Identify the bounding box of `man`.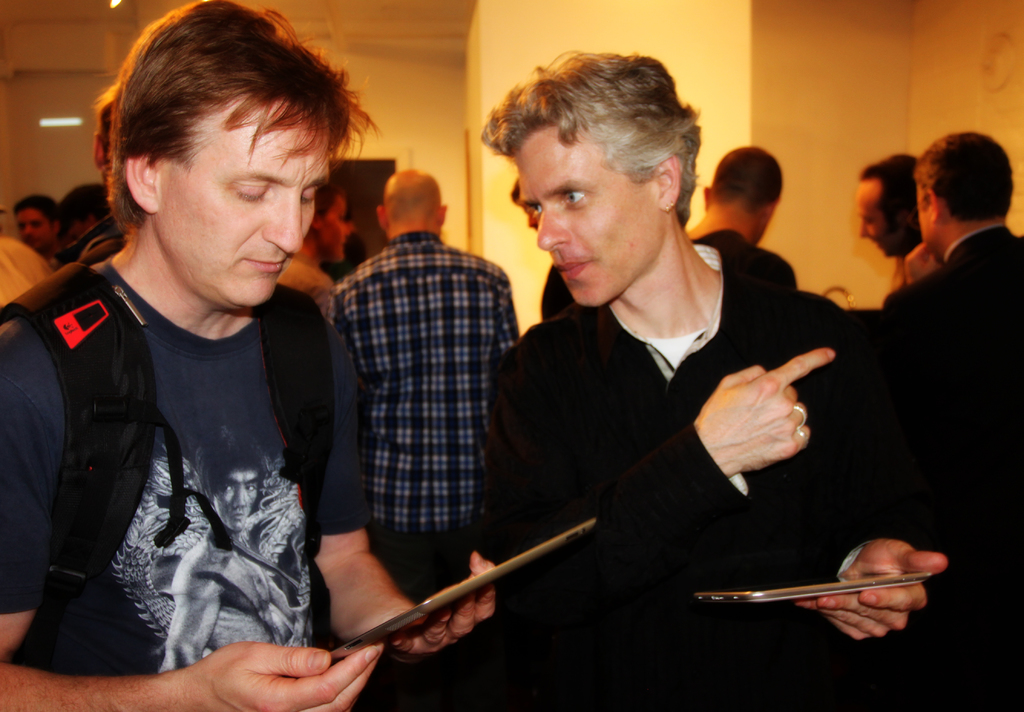
left=9, top=199, right=60, bottom=263.
